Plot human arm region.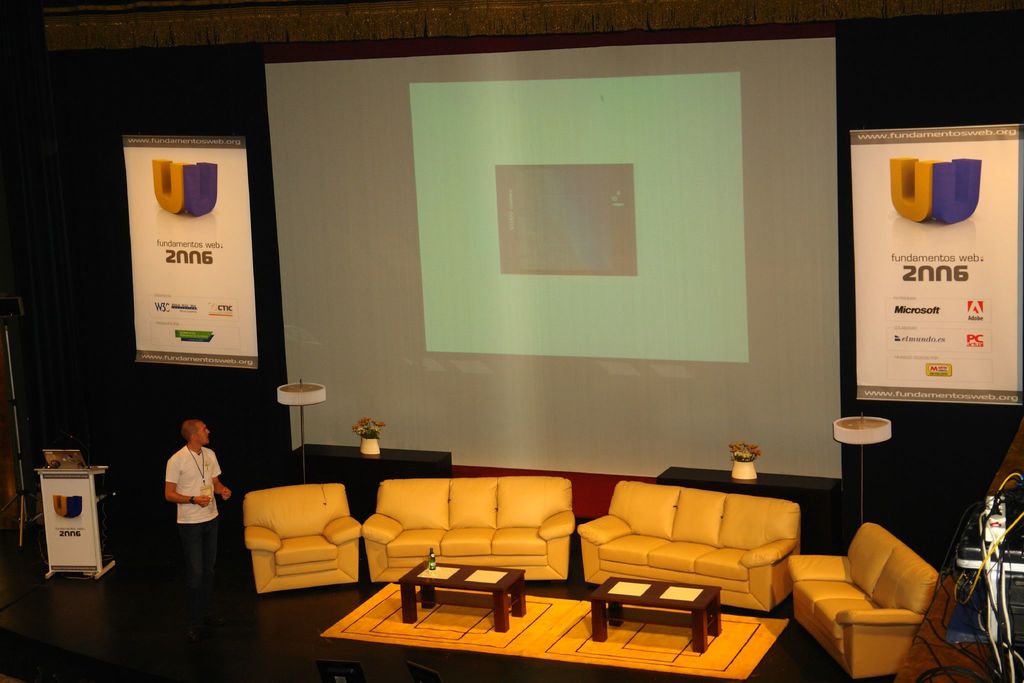
Plotted at <region>161, 459, 211, 510</region>.
